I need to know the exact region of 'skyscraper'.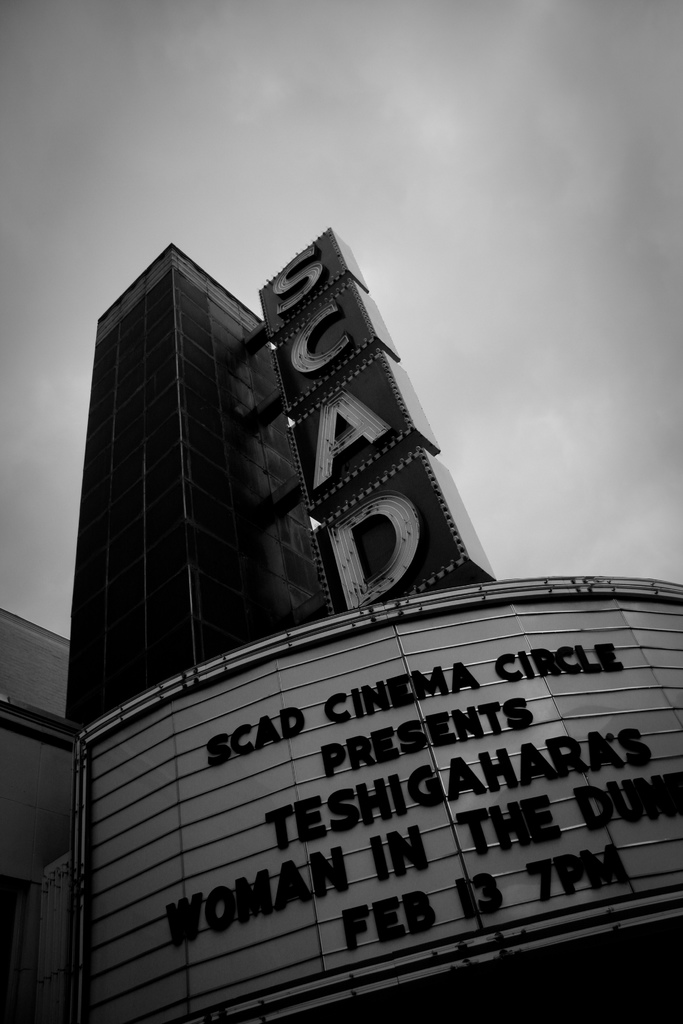
Region: bbox=(31, 197, 613, 1023).
